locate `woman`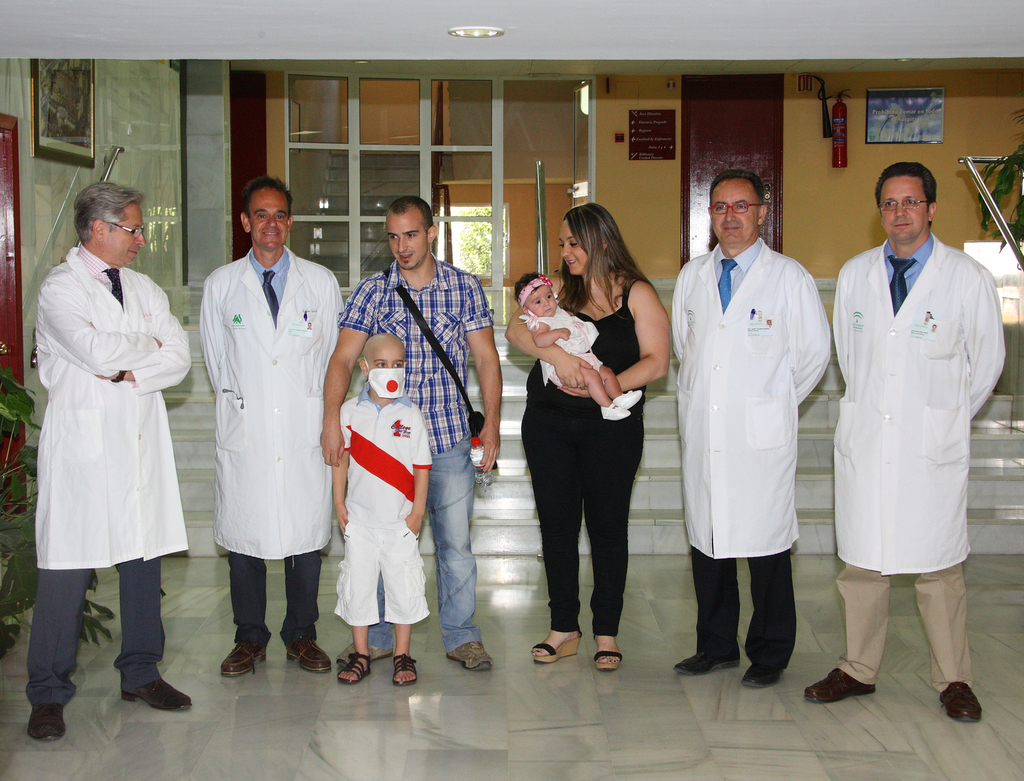
pyautogui.locateOnScreen(502, 202, 673, 675)
